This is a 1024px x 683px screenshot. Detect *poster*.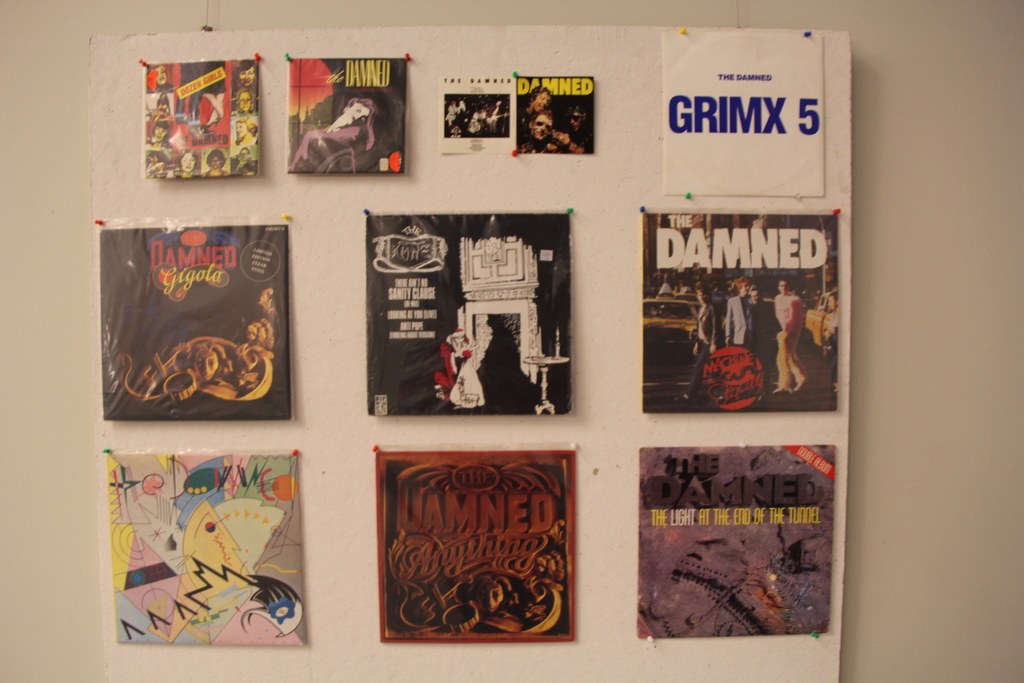
BBox(108, 447, 308, 647).
